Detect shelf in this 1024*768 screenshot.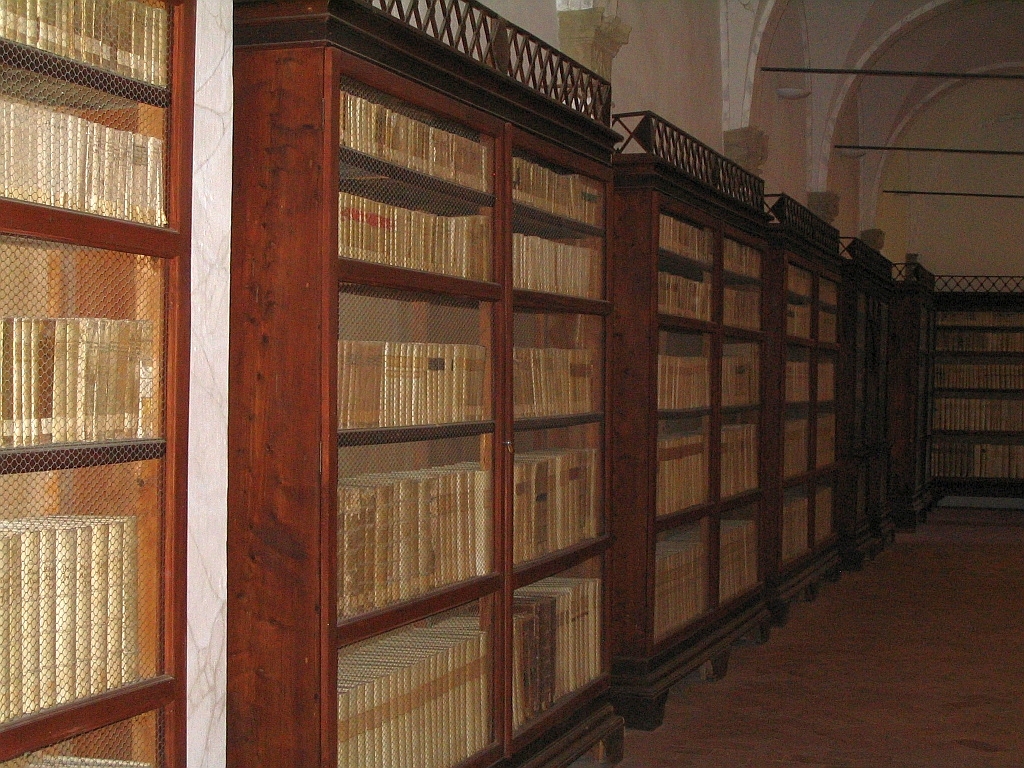
Detection: box=[827, 309, 844, 352].
